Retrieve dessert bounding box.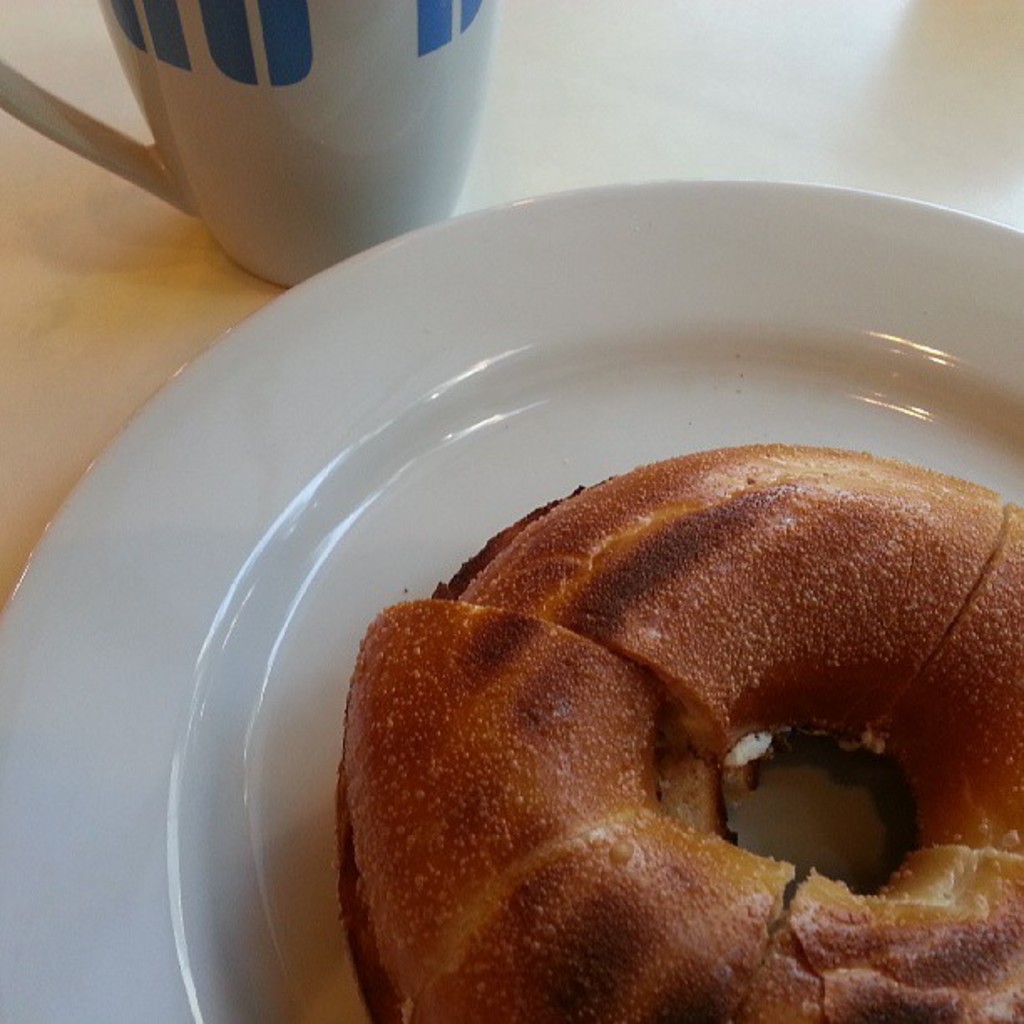
Bounding box: {"x1": 336, "y1": 445, "x2": 1022, "y2": 1022}.
